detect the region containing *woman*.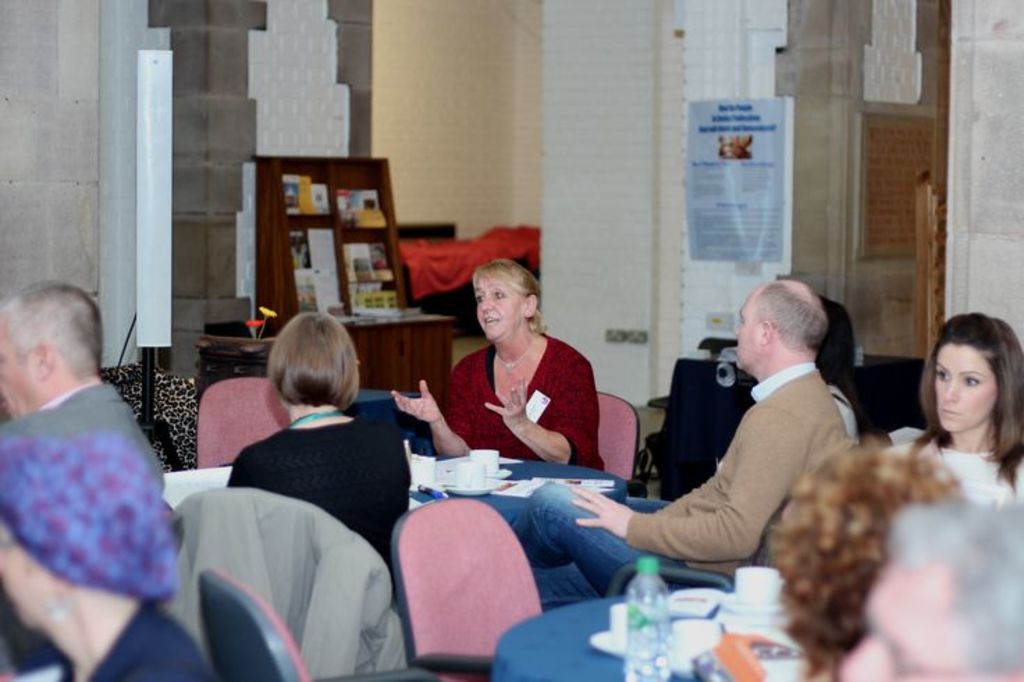
[776,425,974,681].
